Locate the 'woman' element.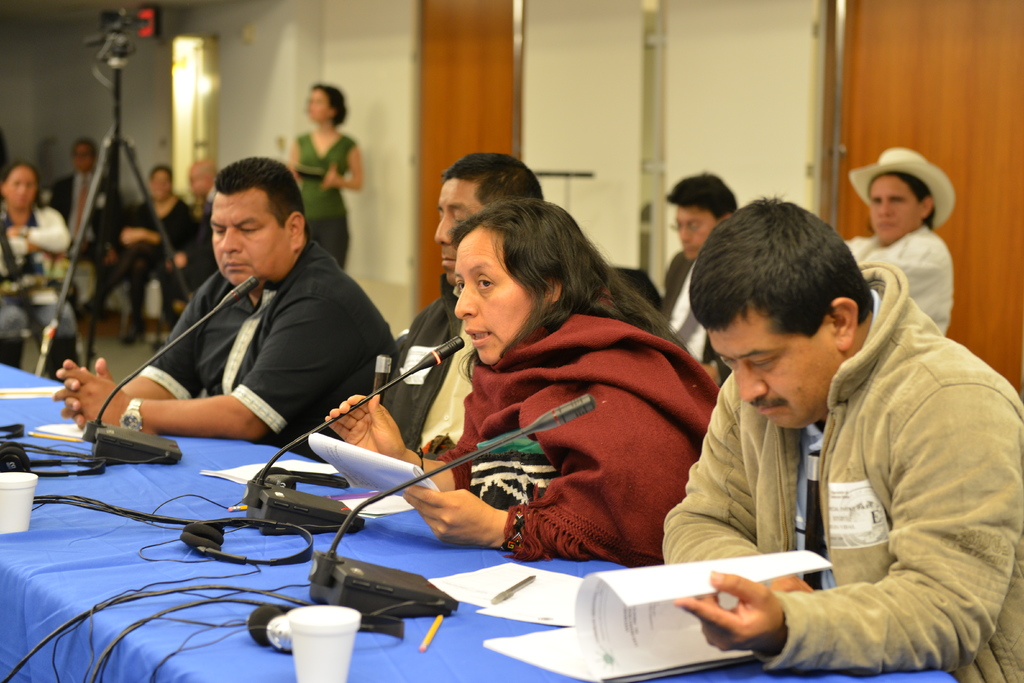
Element bbox: <bbox>0, 160, 80, 383</bbox>.
